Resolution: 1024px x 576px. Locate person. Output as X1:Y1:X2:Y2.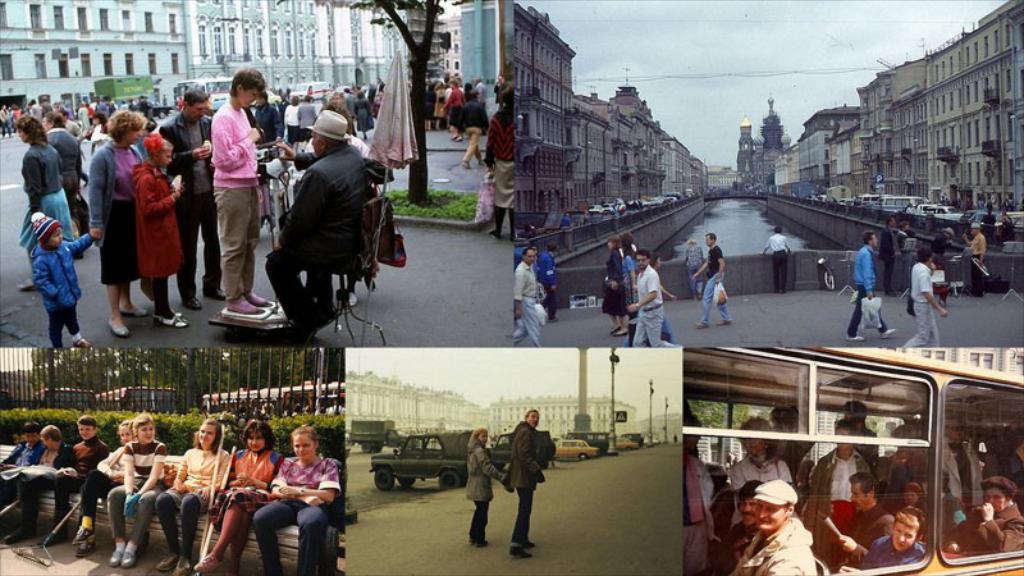
274:106:383:339.
